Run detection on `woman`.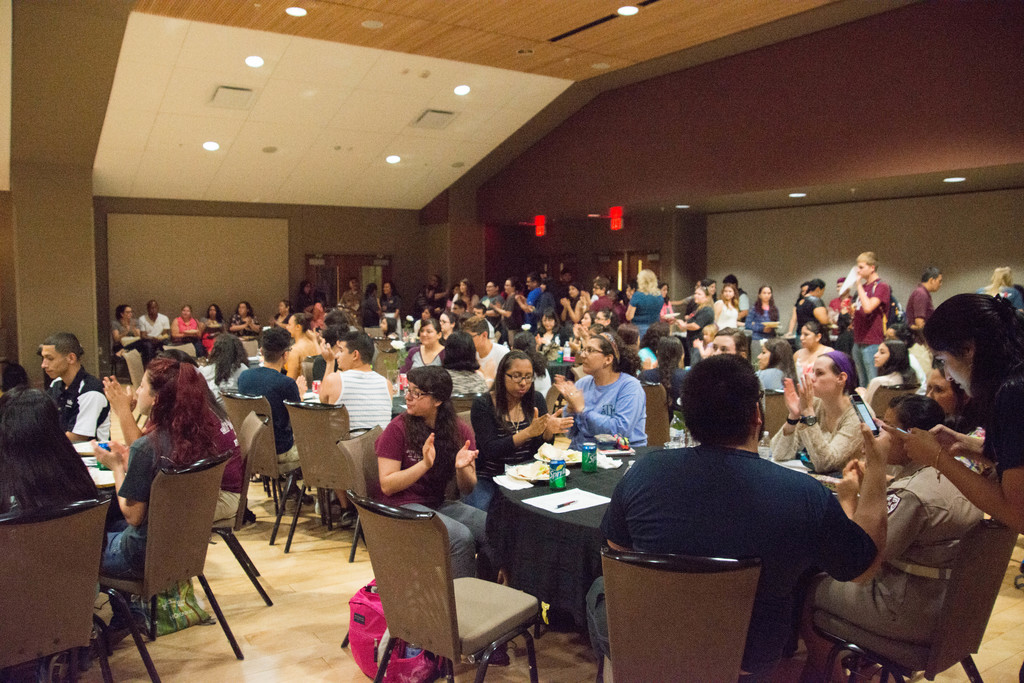
Result: [270, 300, 294, 333].
